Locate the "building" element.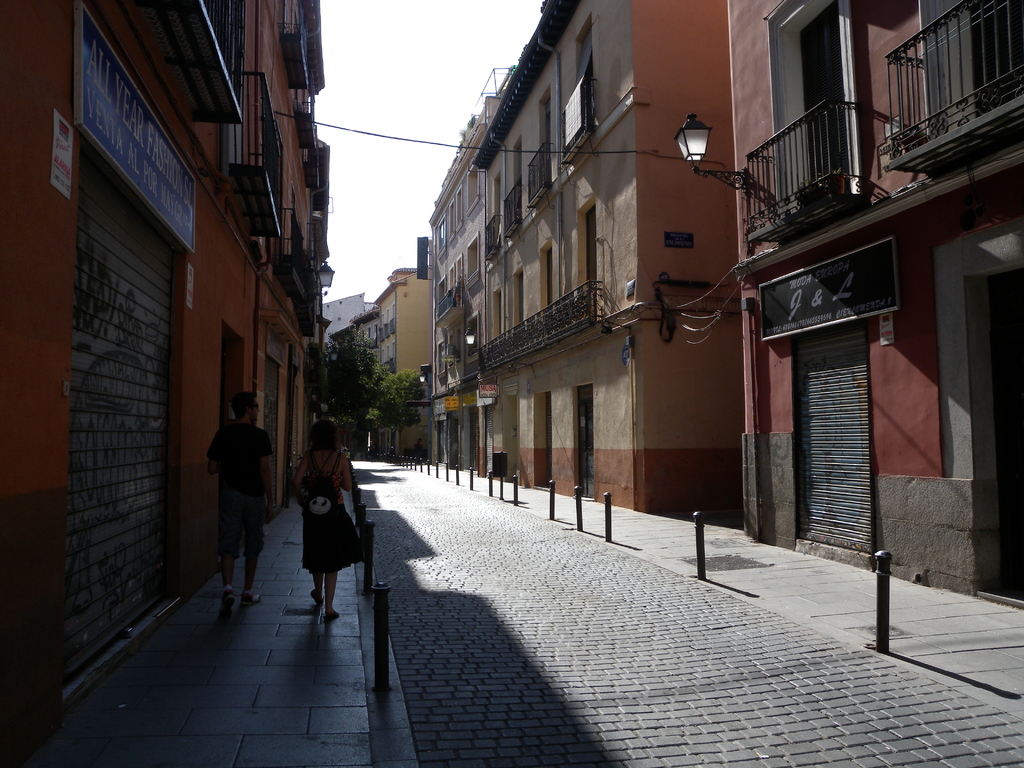
Element bbox: detection(428, 0, 743, 511).
